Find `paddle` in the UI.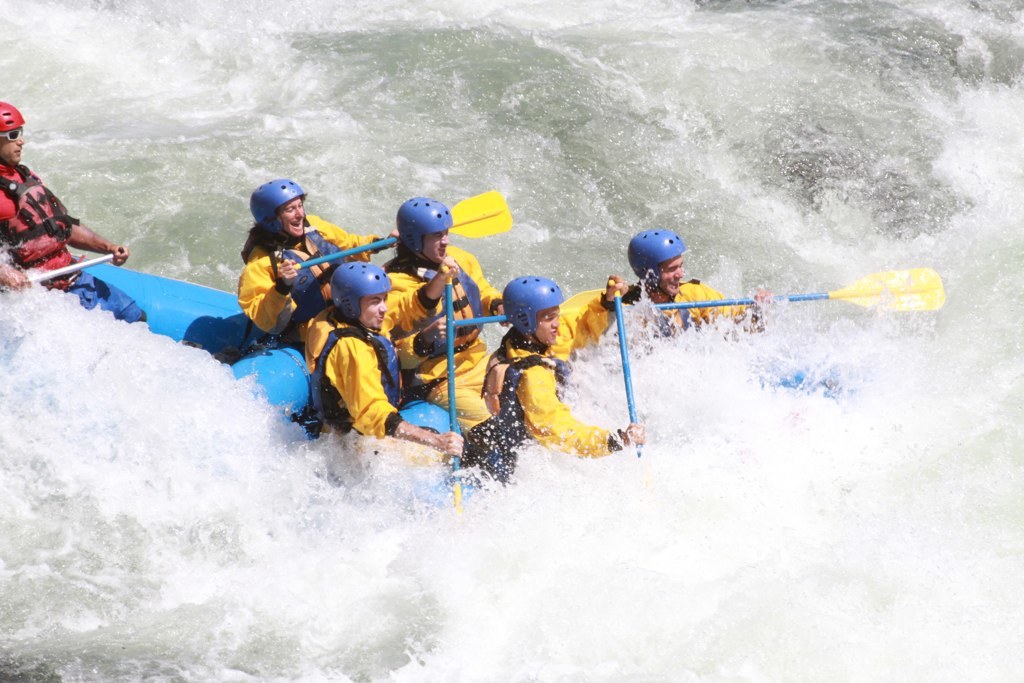
UI element at {"left": 441, "top": 278, "right": 461, "bottom": 517}.
